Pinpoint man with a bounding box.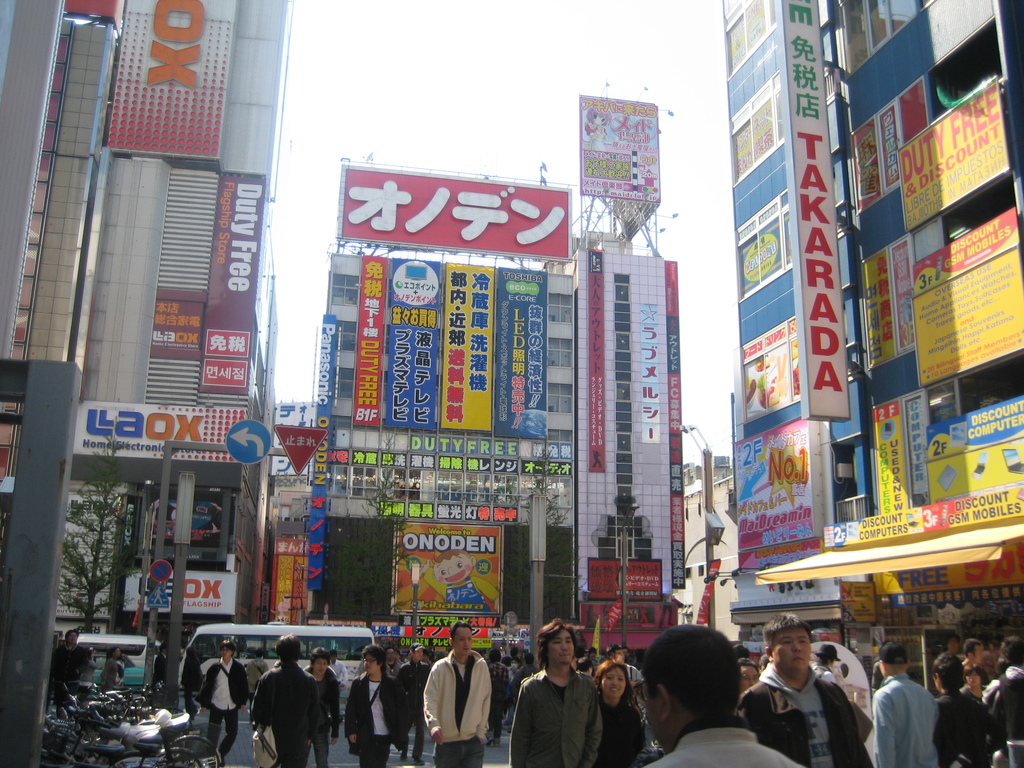
detection(573, 653, 595, 681).
